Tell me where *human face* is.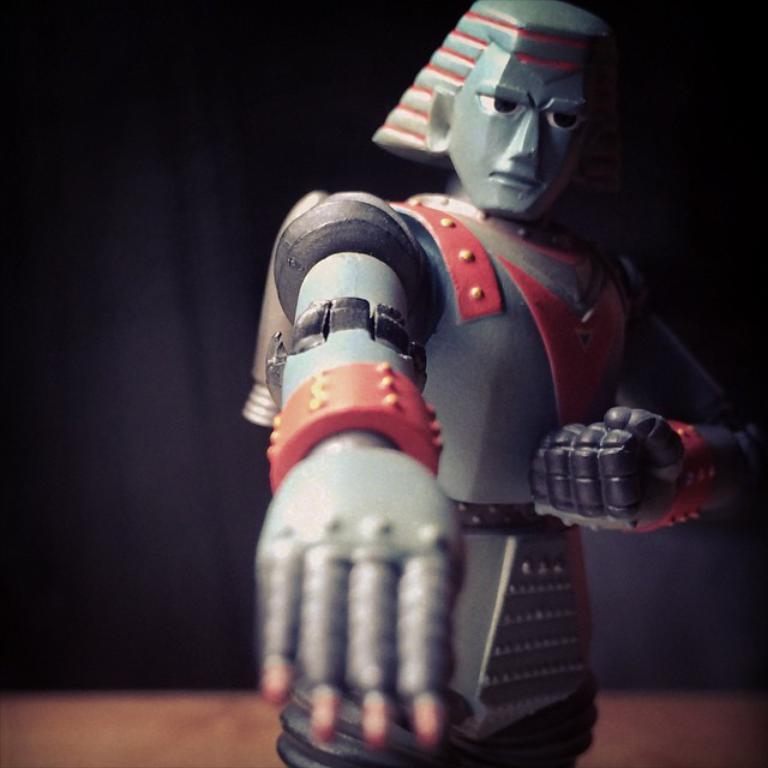
*human face* is at bbox=[461, 38, 612, 226].
